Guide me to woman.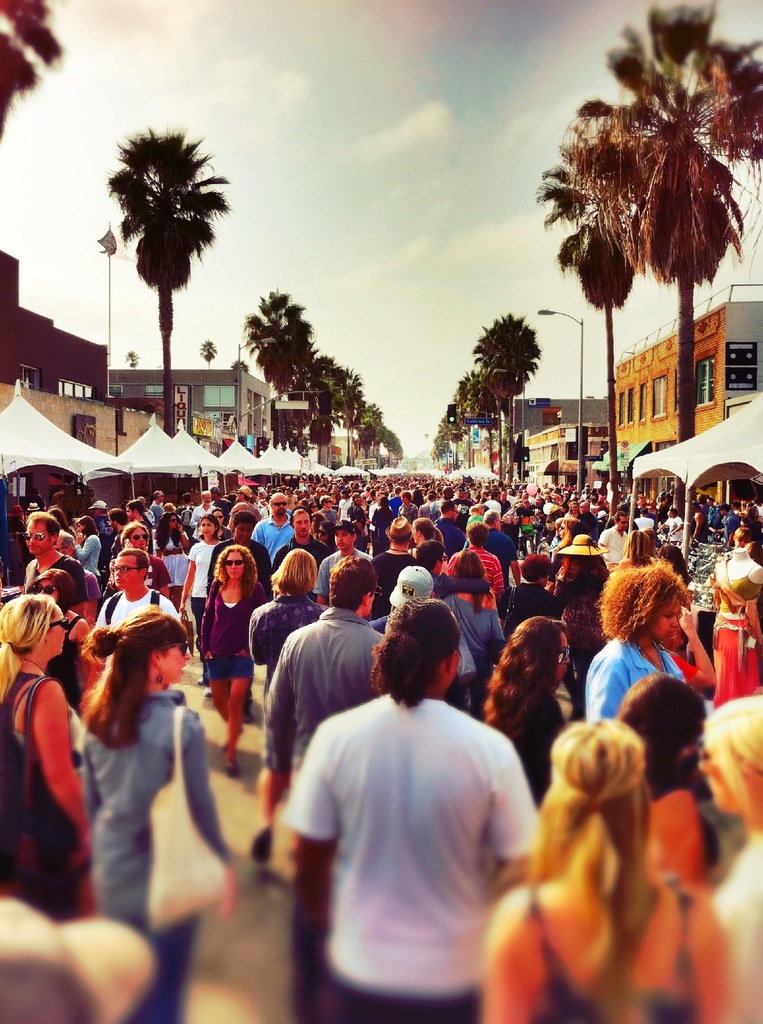
Guidance: <bbox>411, 519, 447, 572</bbox>.
